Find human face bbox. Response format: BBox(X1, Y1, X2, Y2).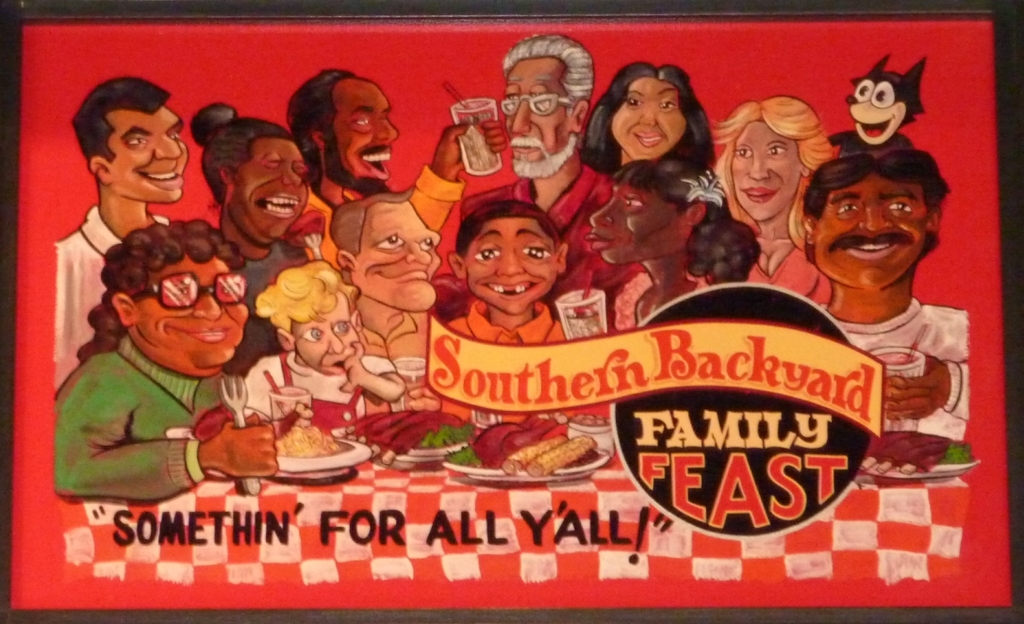
BBox(353, 202, 442, 314).
